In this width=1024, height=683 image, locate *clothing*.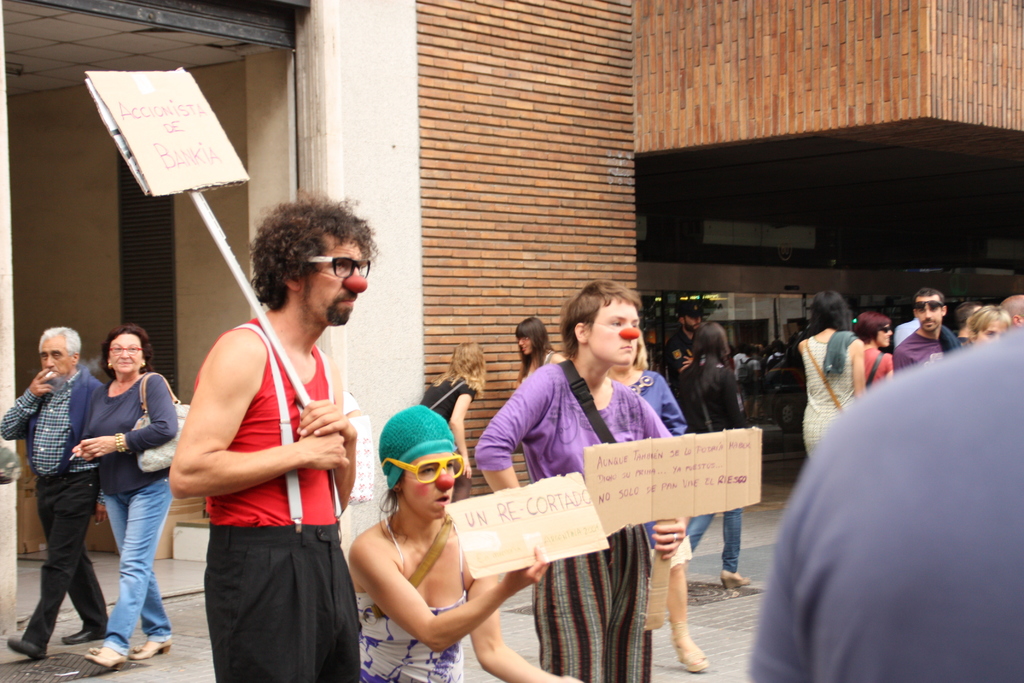
Bounding box: (x1=359, y1=532, x2=461, y2=682).
